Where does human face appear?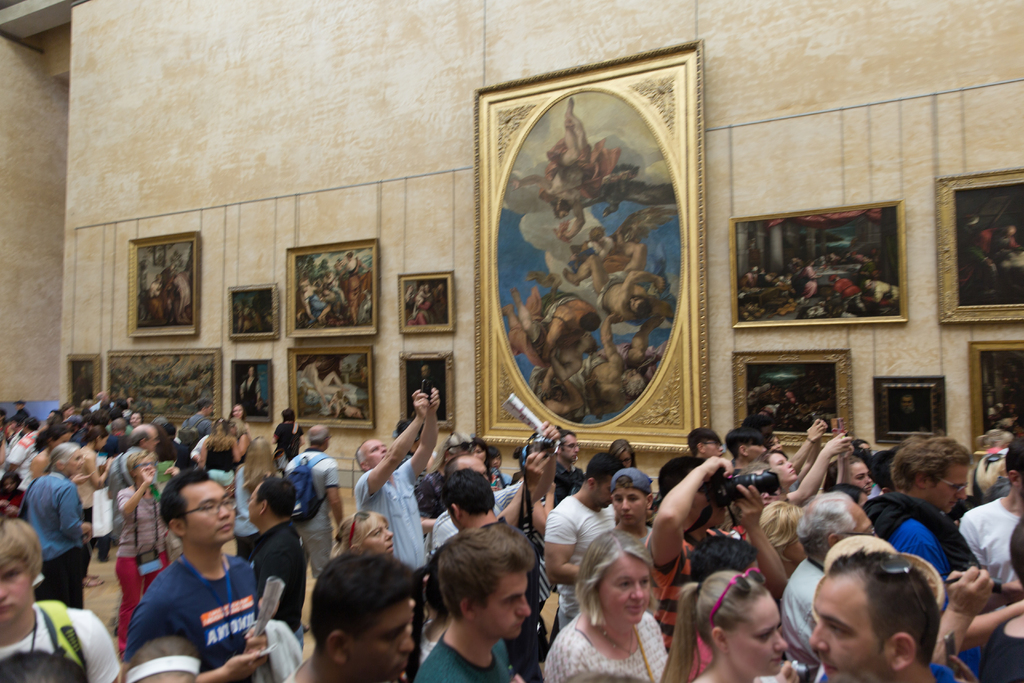
Appears at x1=362 y1=516 x2=396 y2=555.
